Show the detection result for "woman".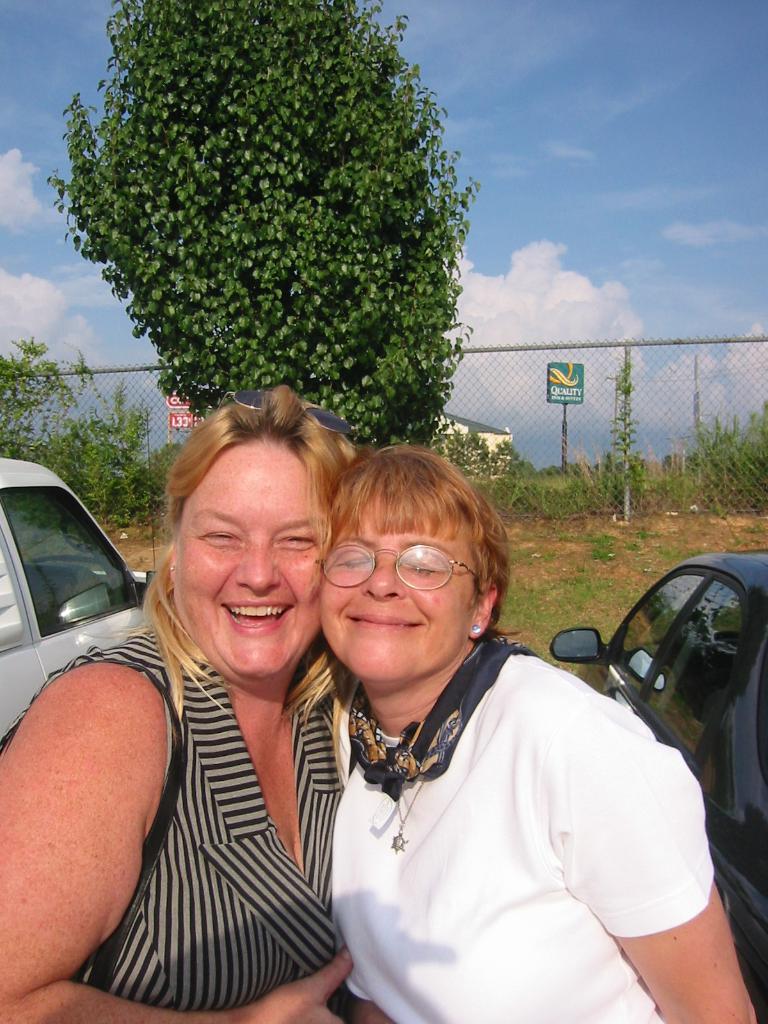
region(315, 445, 756, 1023).
